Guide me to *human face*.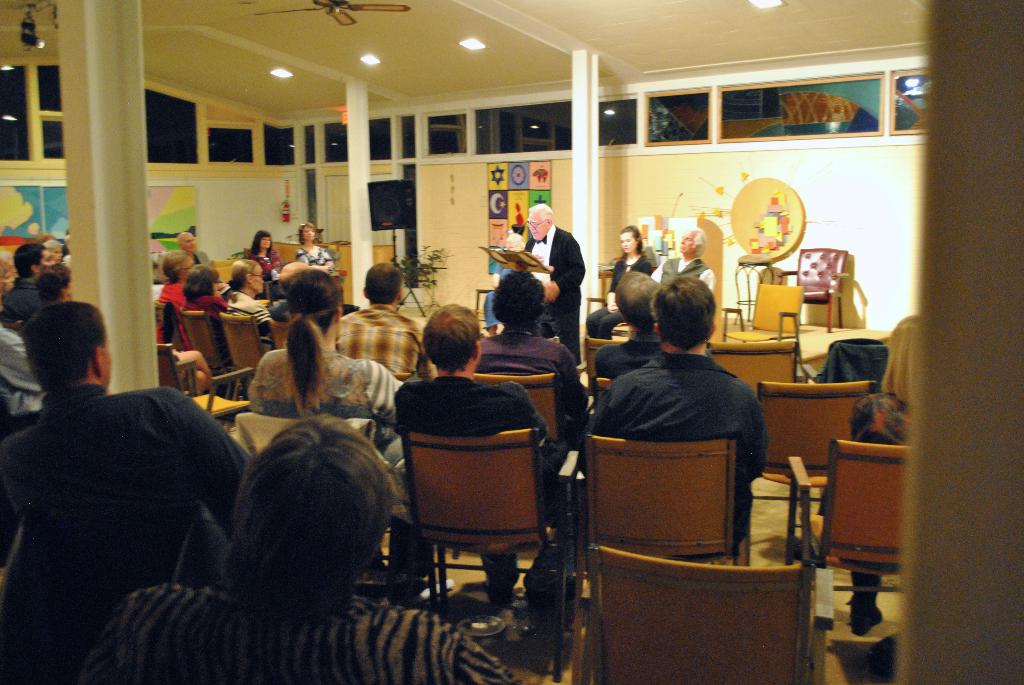
Guidance: 42:251:56:264.
